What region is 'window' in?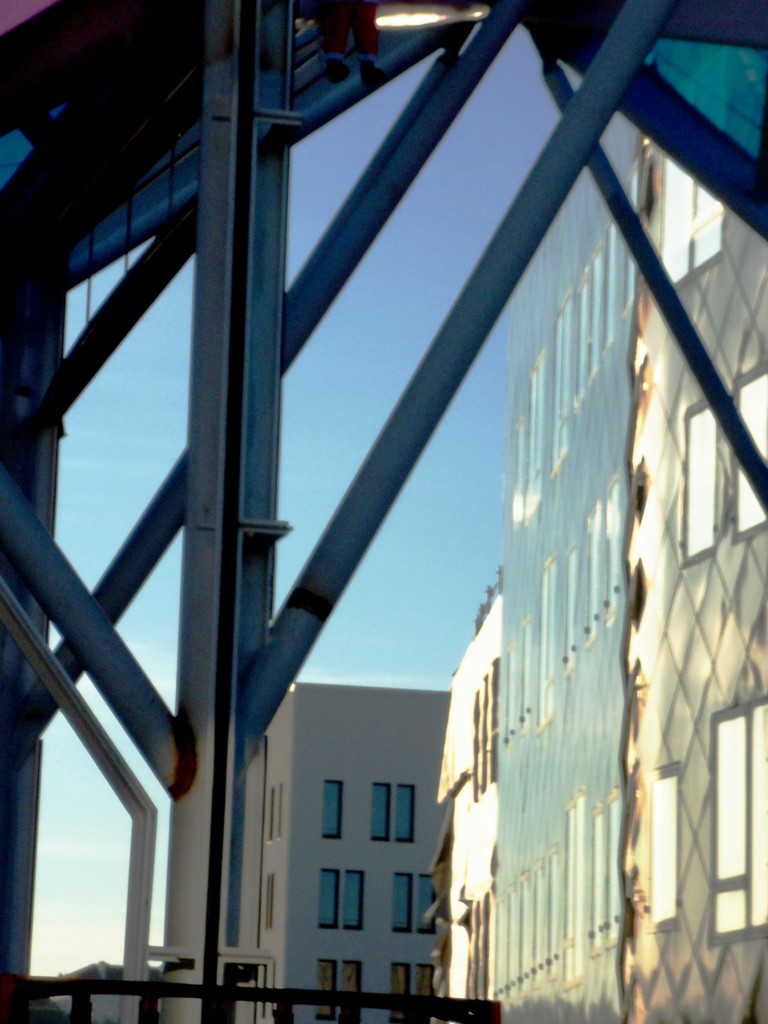
[left=317, top=959, right=336, bottom=1023].
